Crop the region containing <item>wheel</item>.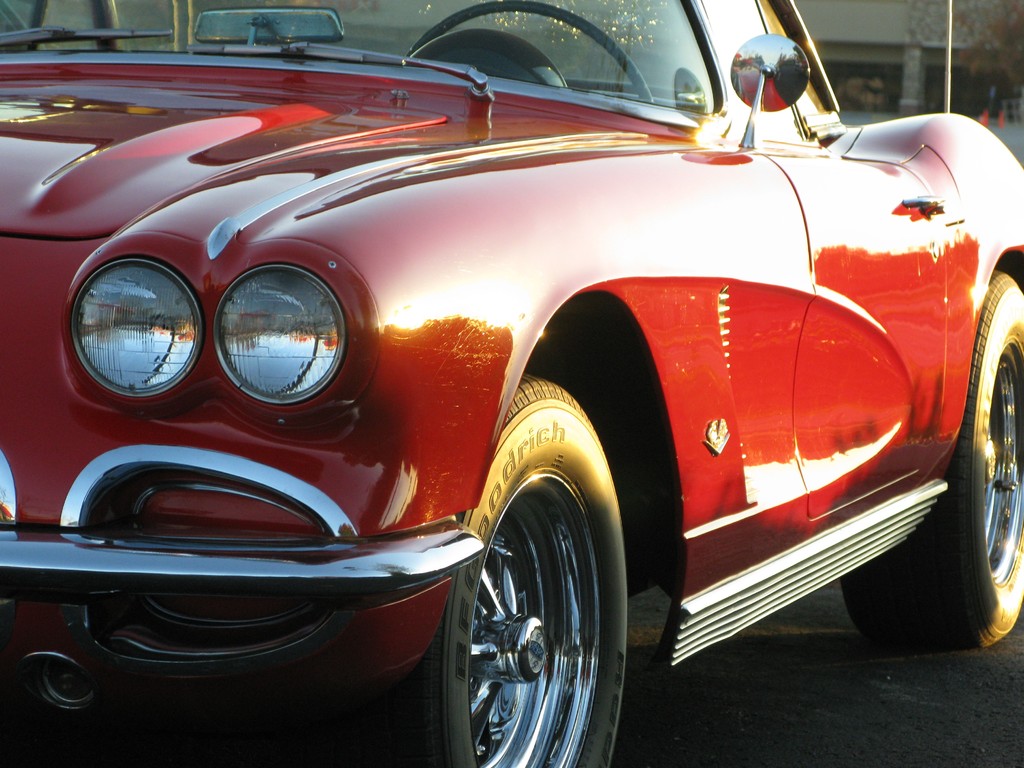
Crop region: box(444, 470, 605, 755).
